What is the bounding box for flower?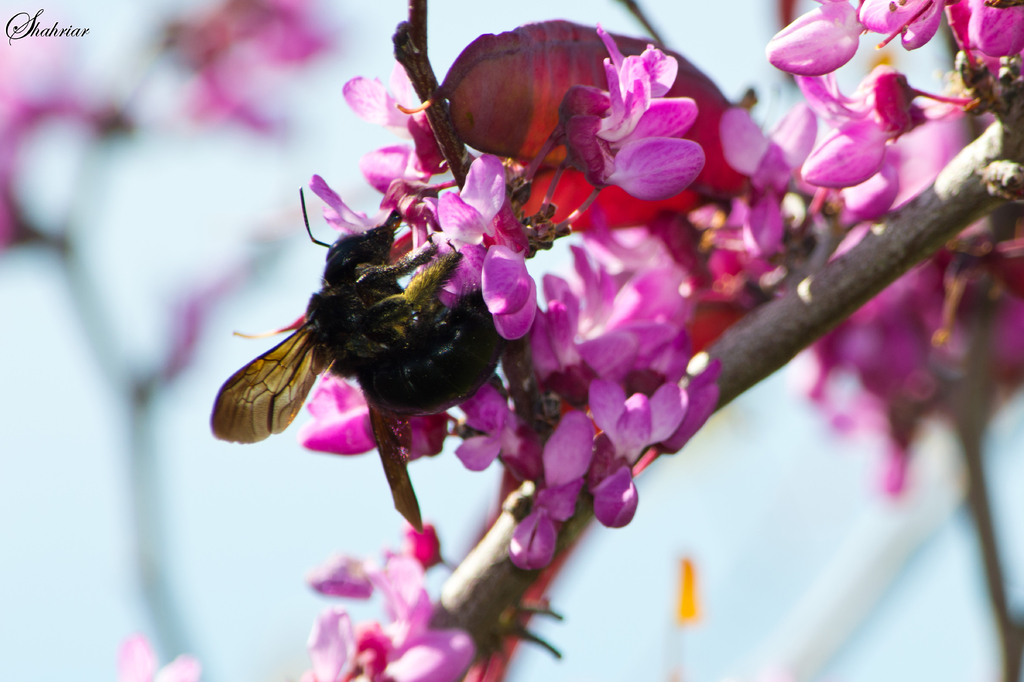
182:0:324:128.
